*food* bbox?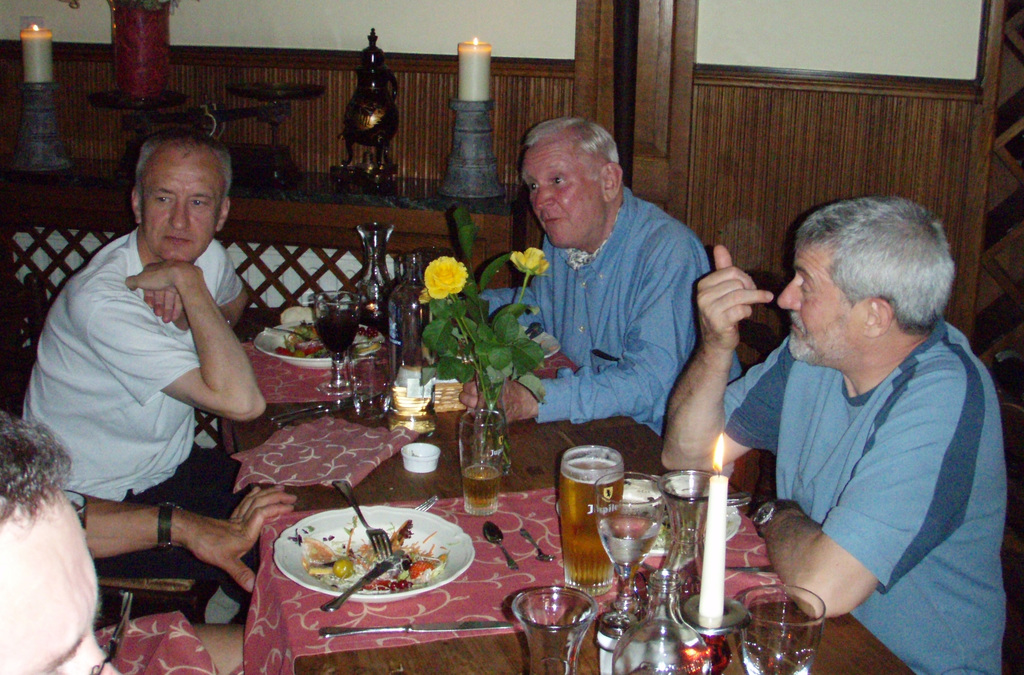
[x1=284, y1=522, x2=451, y2=594]
